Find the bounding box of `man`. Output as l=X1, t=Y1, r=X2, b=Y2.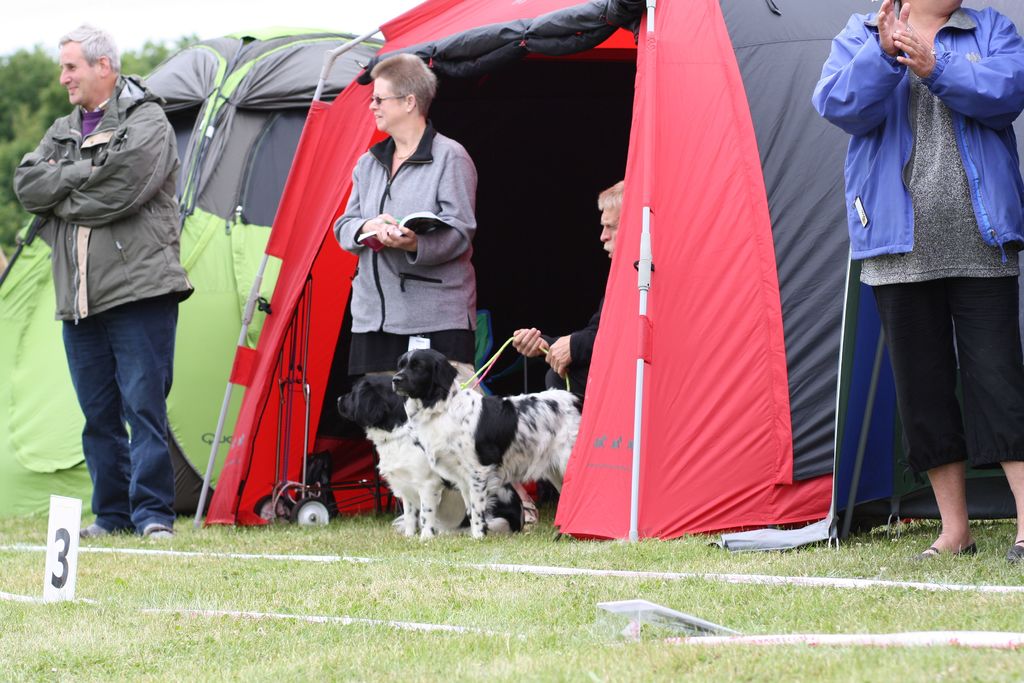
l=807, t=0, r=1023, b=568.
